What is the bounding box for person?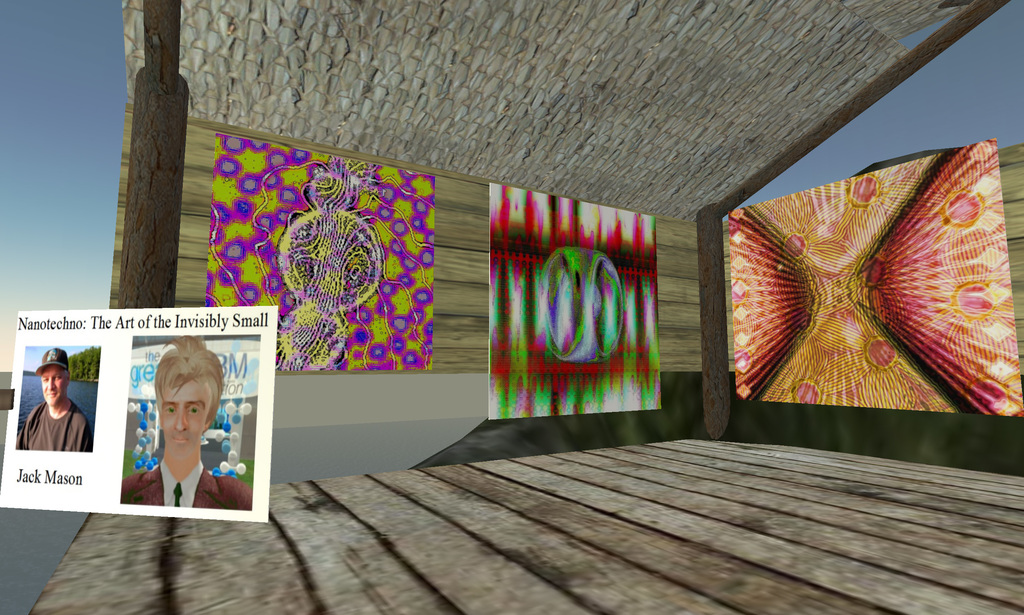
BBox(120, 336, 254, 510).
